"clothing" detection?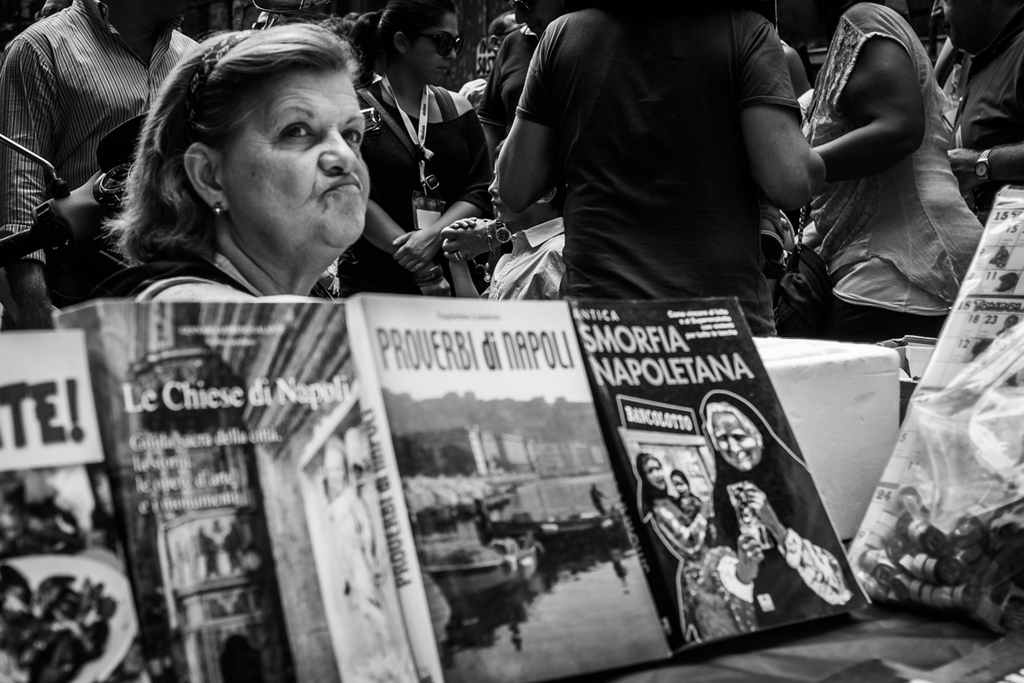
[954, 40, 1023, 225]
